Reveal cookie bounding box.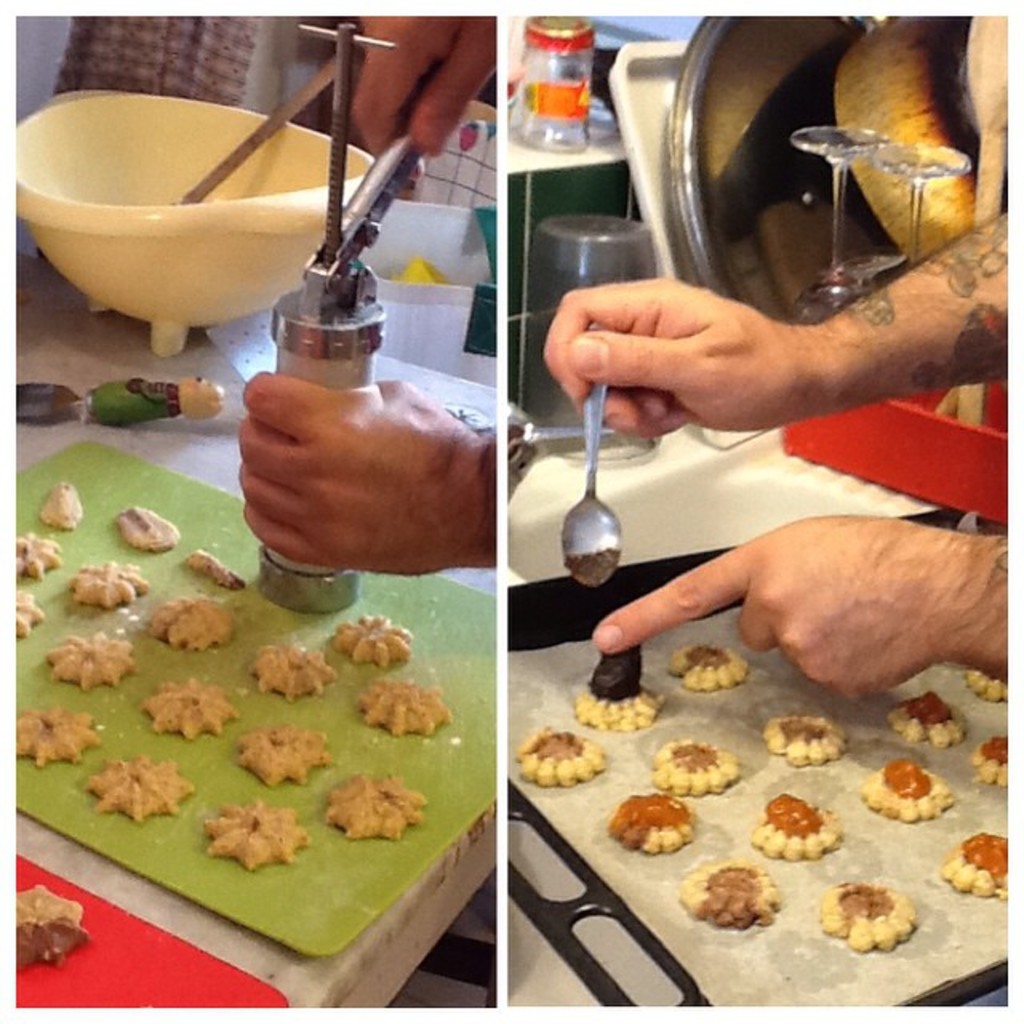
Revealed: (x1=946, y1=830, x2=1011, y2=904).
